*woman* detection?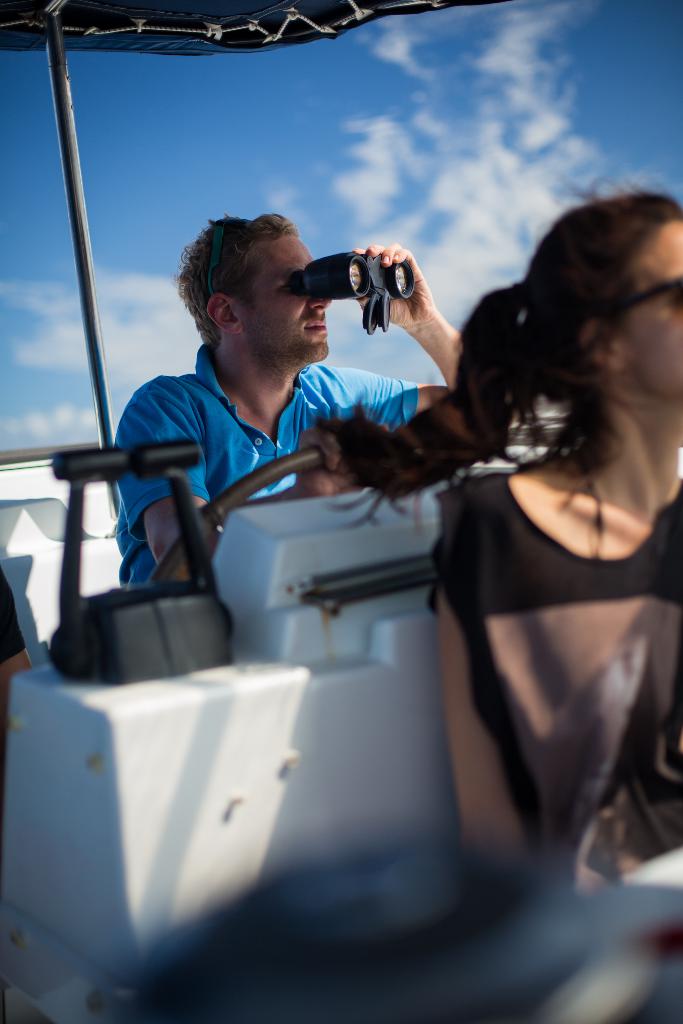
(x1=342, y1=169, x2=668, y2=984)
